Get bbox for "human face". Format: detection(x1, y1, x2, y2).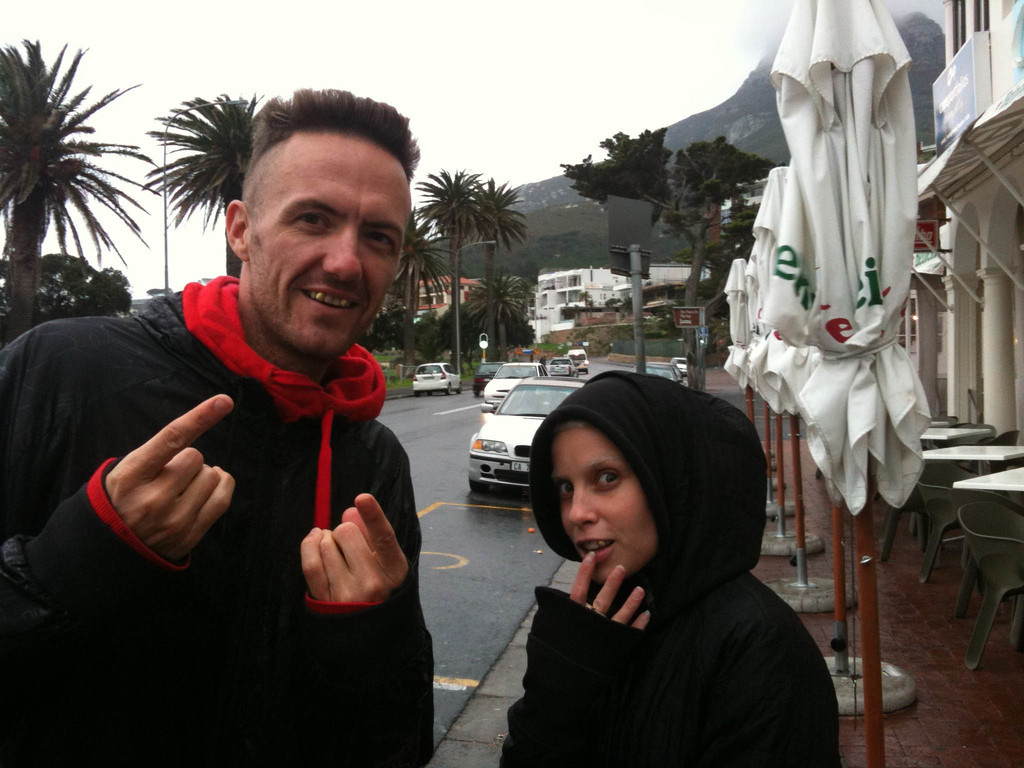
detection(250, 125, 413, 357).
